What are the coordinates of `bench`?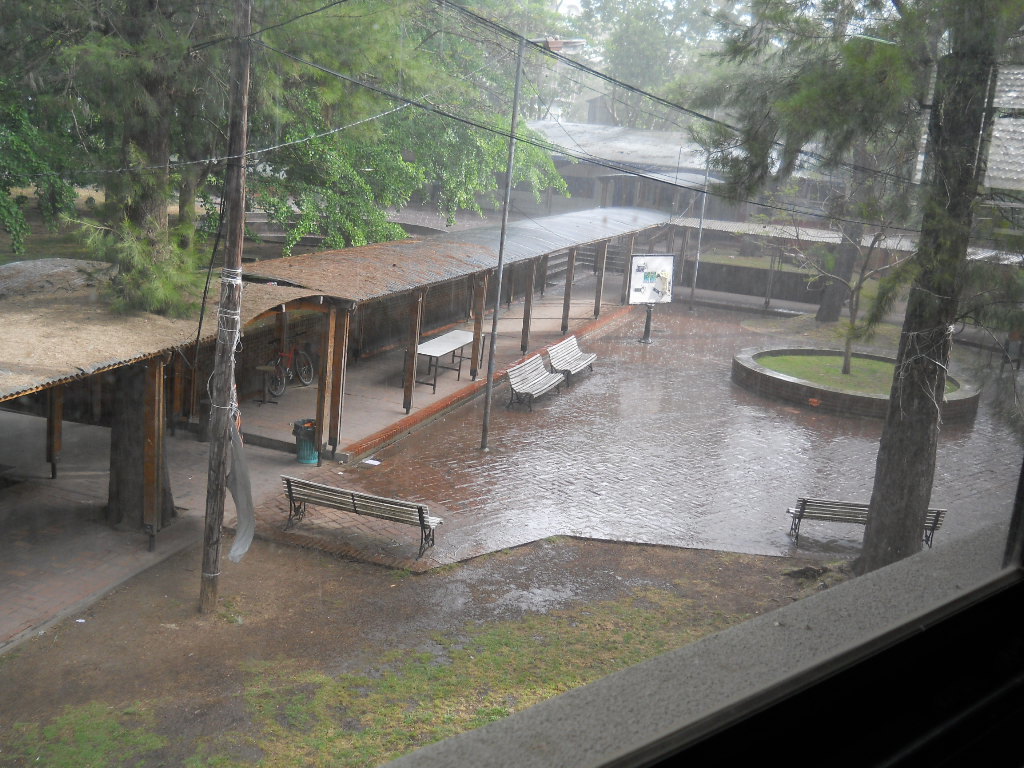
<region>232, 435, 466, 595</region>.
